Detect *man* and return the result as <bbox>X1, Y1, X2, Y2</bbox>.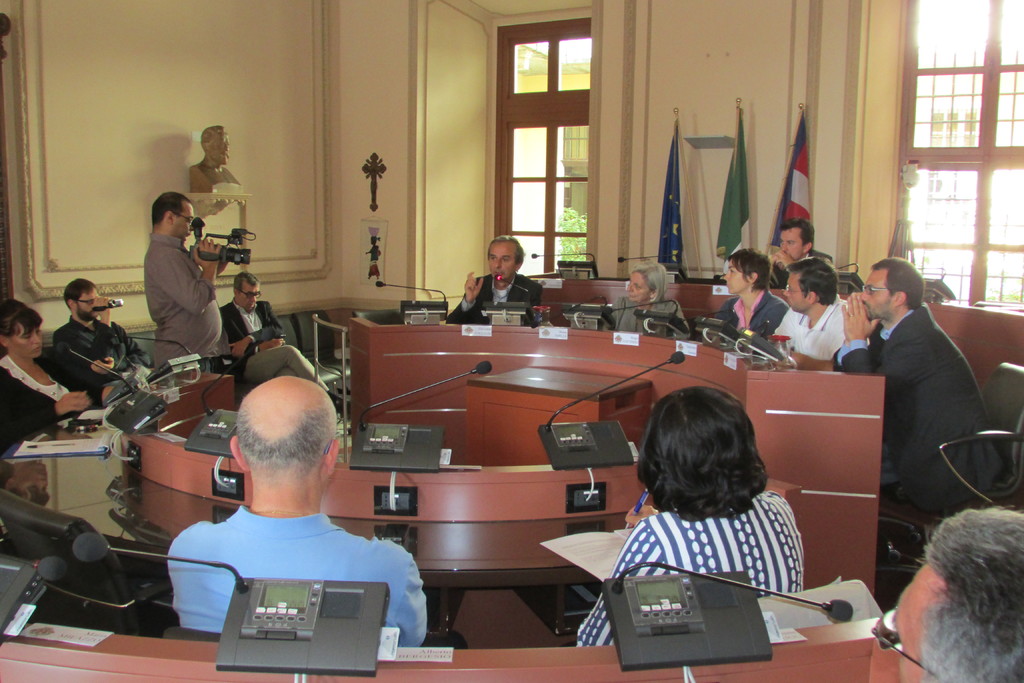
<bbox>771, 219, 847, 292</bbox>.
